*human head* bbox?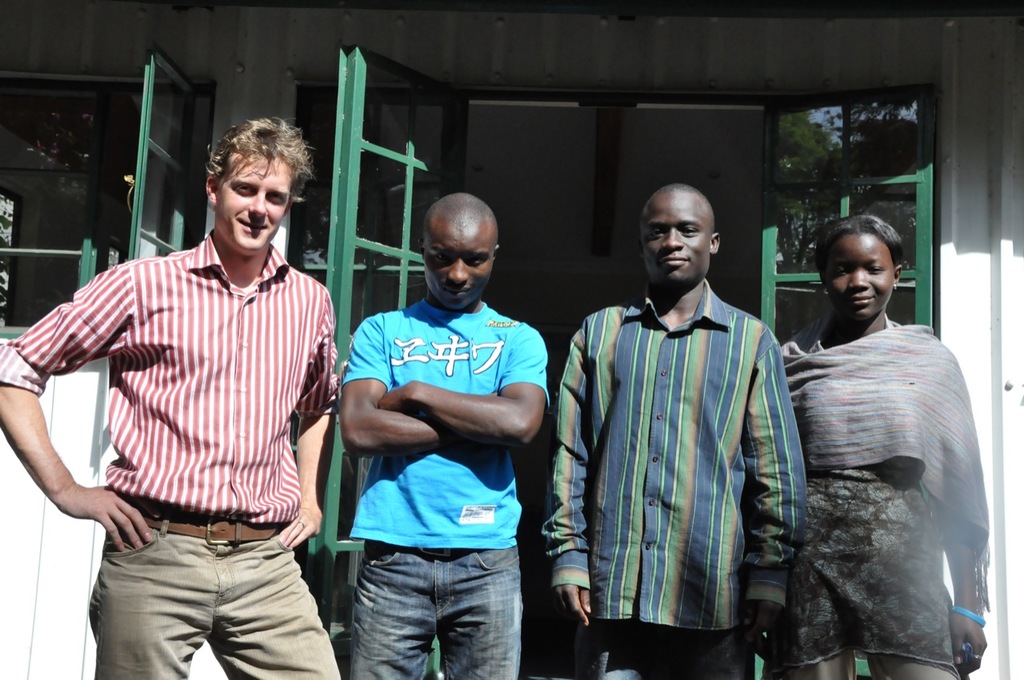
x1=813 y1=210 x2=903 y2=324
